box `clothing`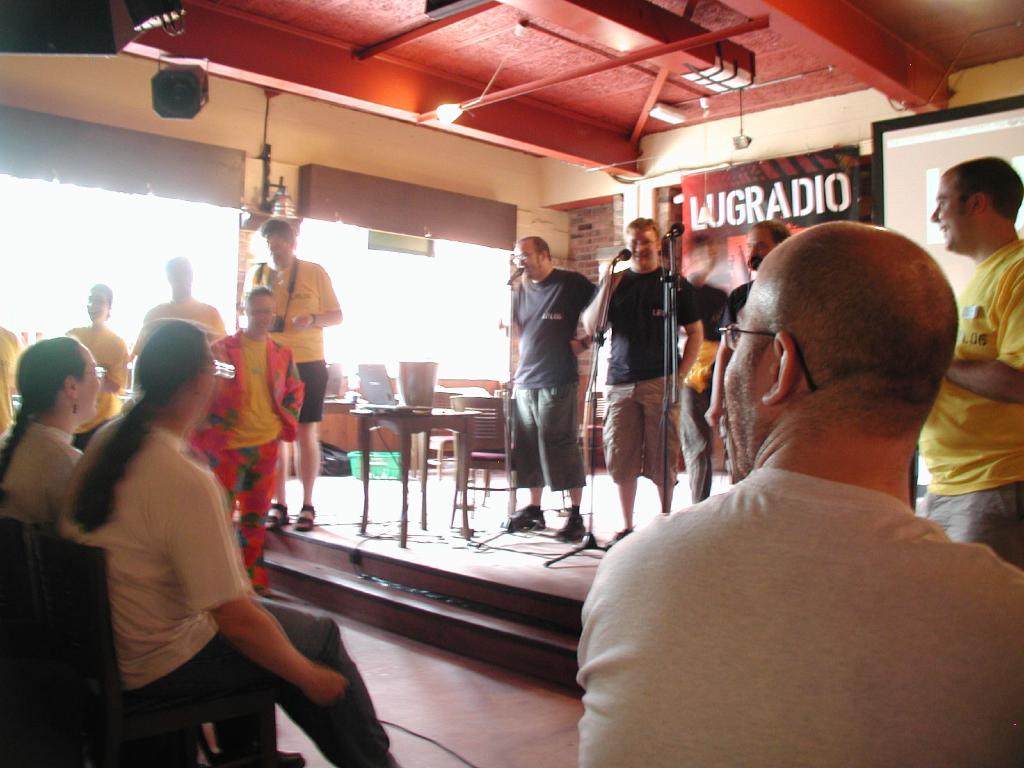
(0, 420, 82, 527)
